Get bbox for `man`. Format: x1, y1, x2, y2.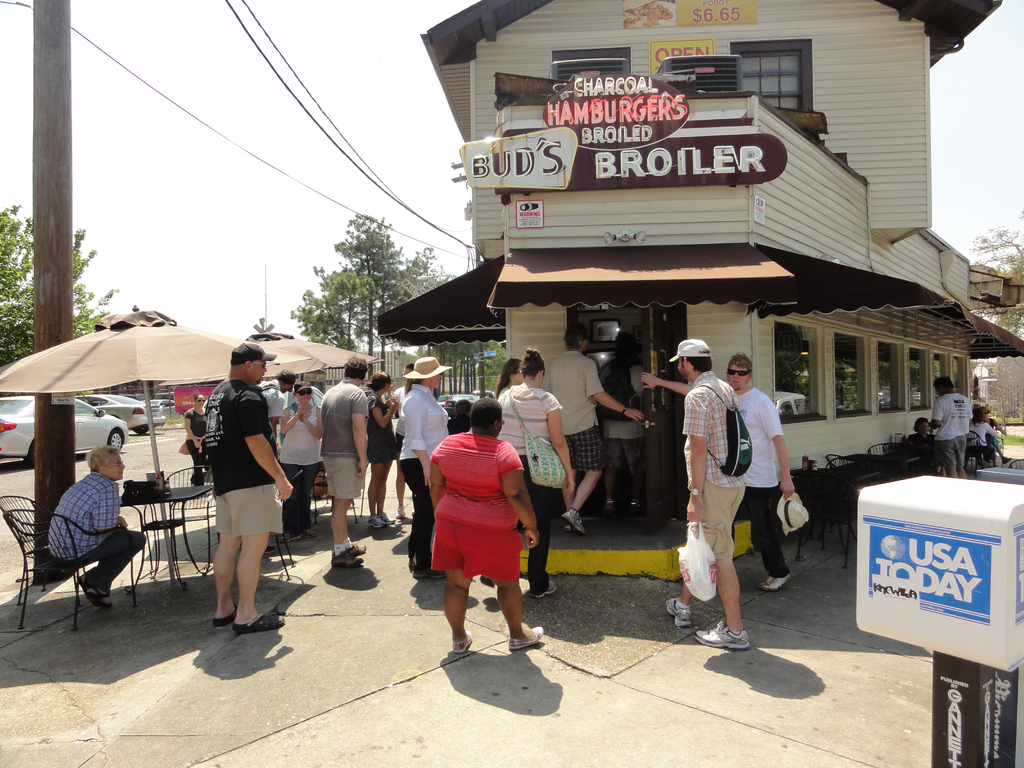
984, 404, 1008, 463.
